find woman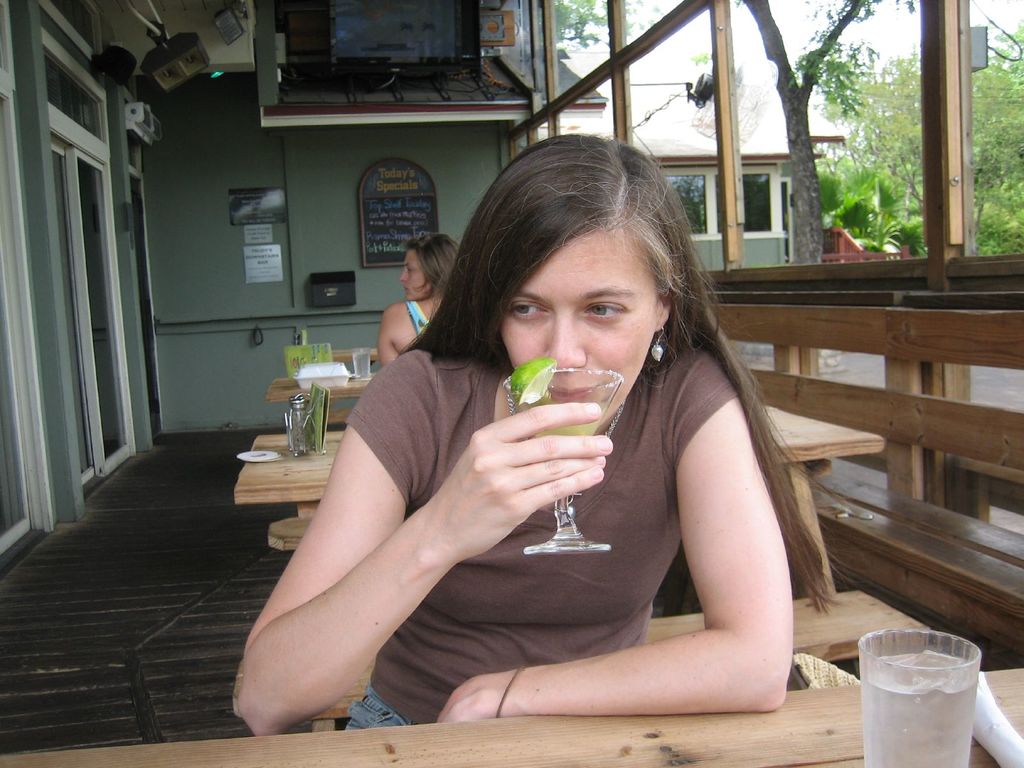
locate(381, 230, 468, 368)
